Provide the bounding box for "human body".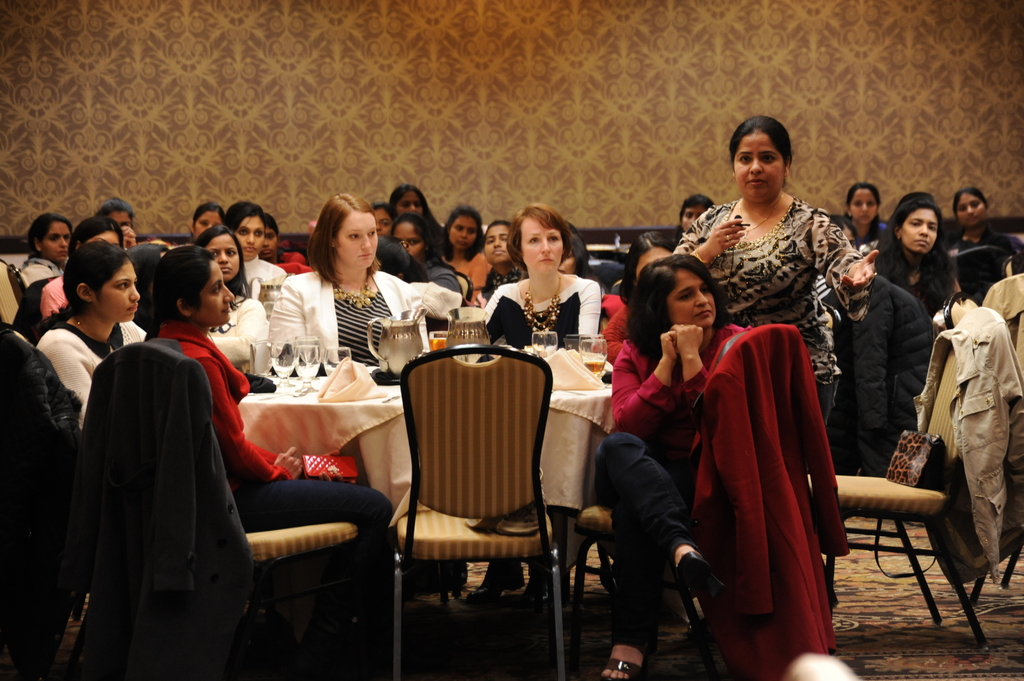
pyautogui.locateOnScreen(836, 214, 888, 254).
